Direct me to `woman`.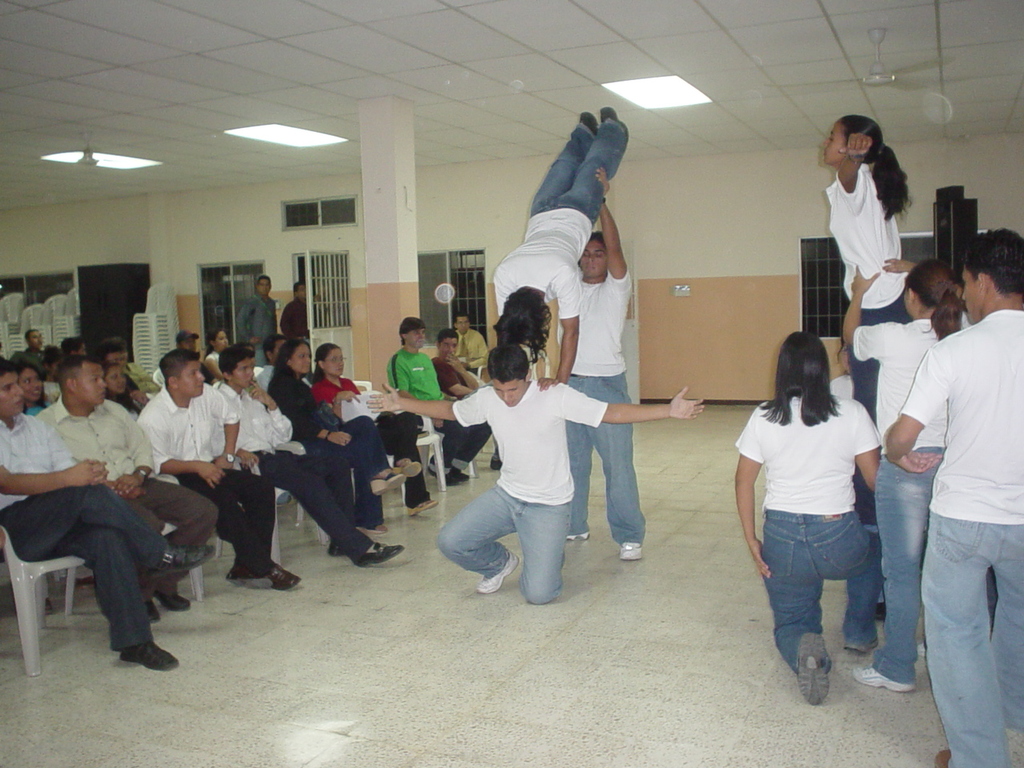
Direction: [x1=311, y1=343, x2=441, y2=517].
